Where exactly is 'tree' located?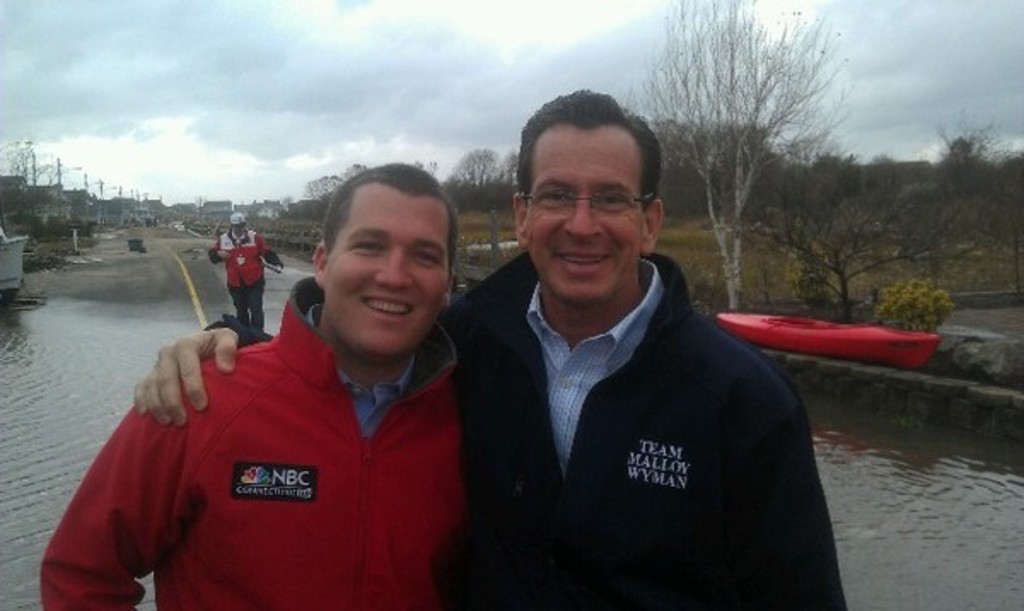
Its bounding box is locate(638, 0, 836, 307).
